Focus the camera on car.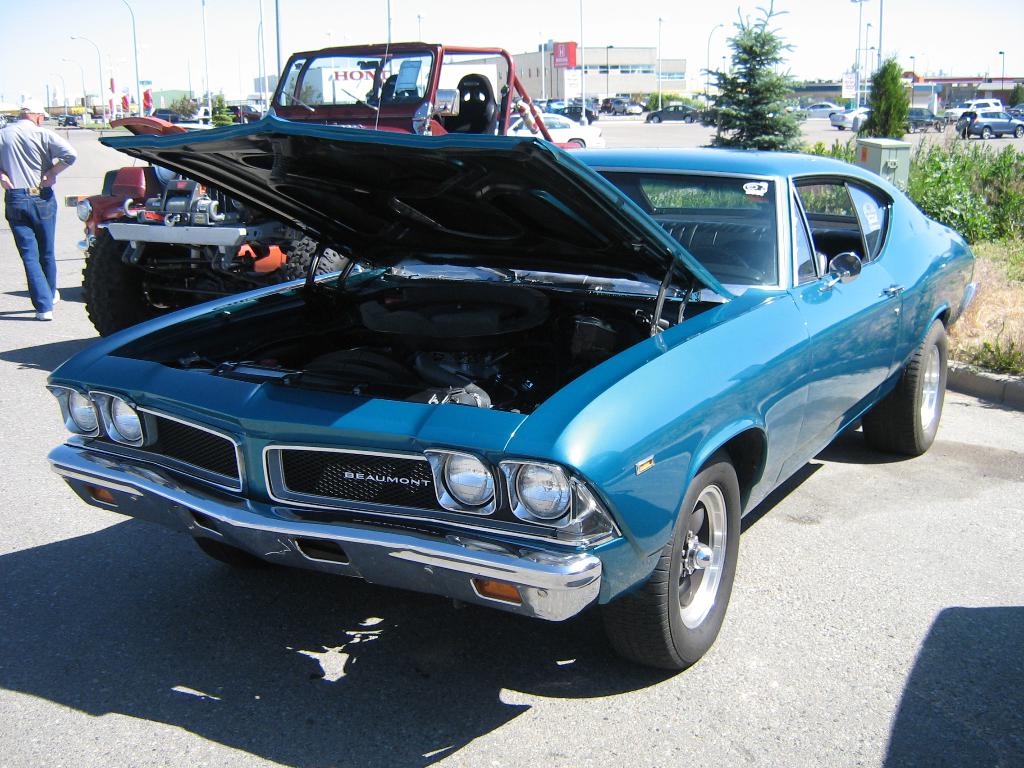
Focus region: box=[1011, 106, 1023, 119].
